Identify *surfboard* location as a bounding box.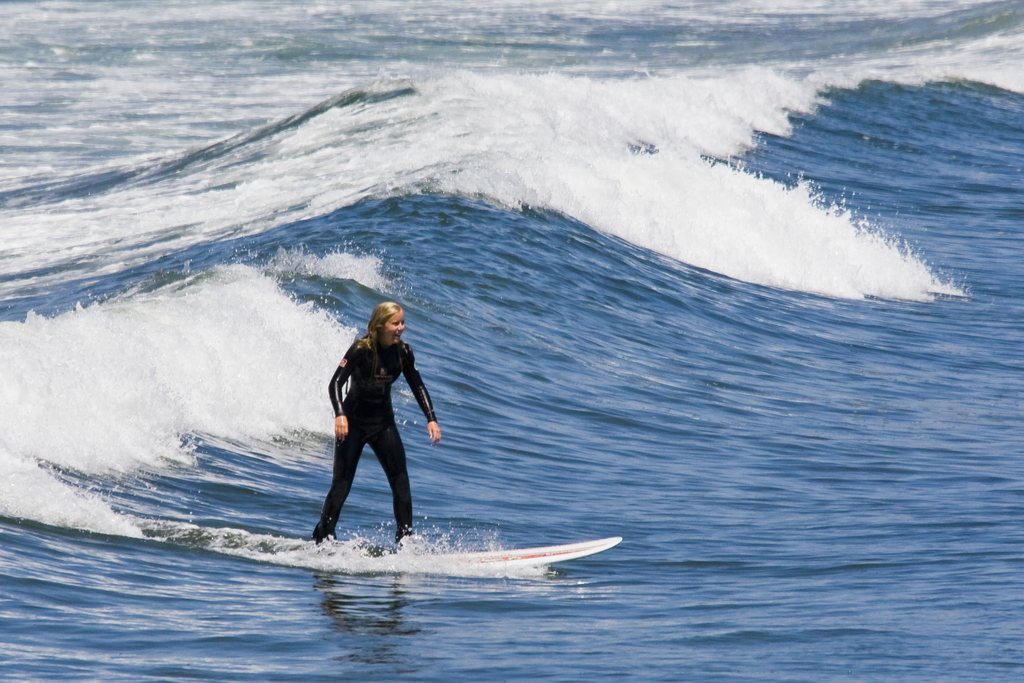
select_region(317, 537, 623, 568).
